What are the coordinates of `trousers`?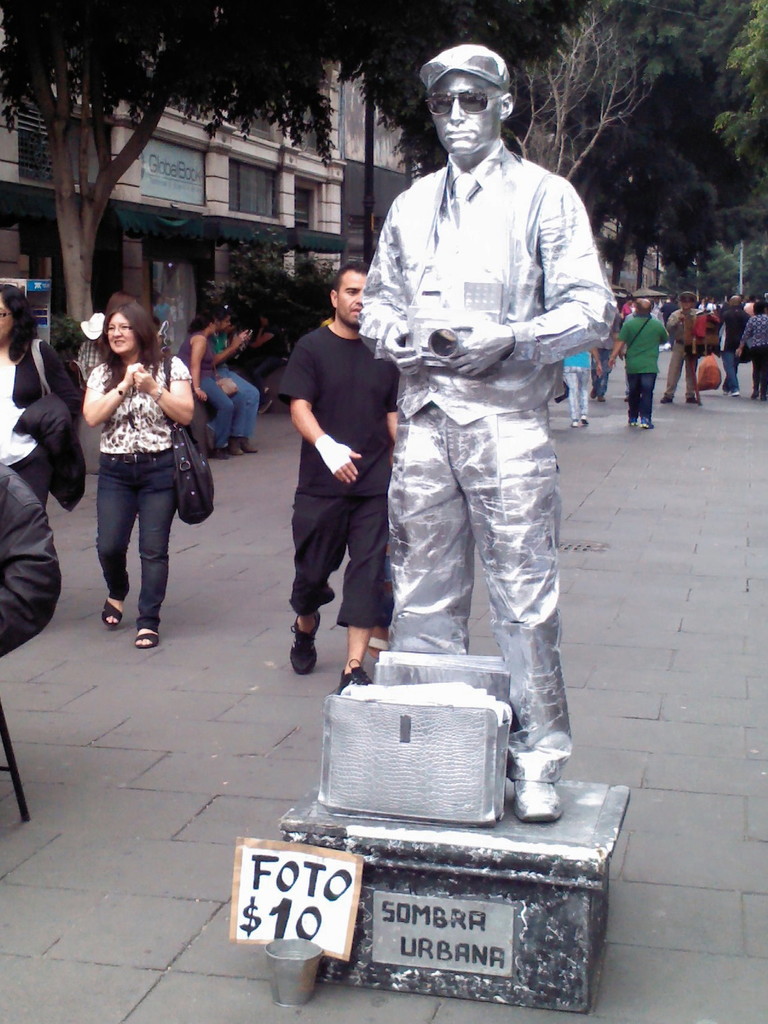
detection(291, 480, 387, 630).
